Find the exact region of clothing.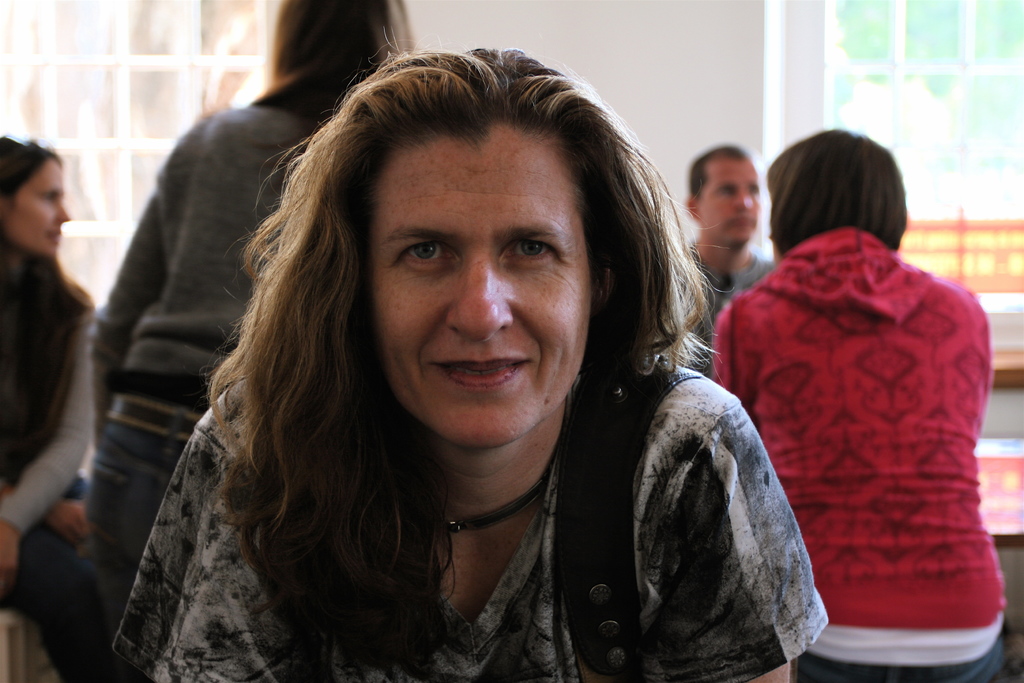
Exact region: [x1=735, y1=171, x2=1010, y2=660].
